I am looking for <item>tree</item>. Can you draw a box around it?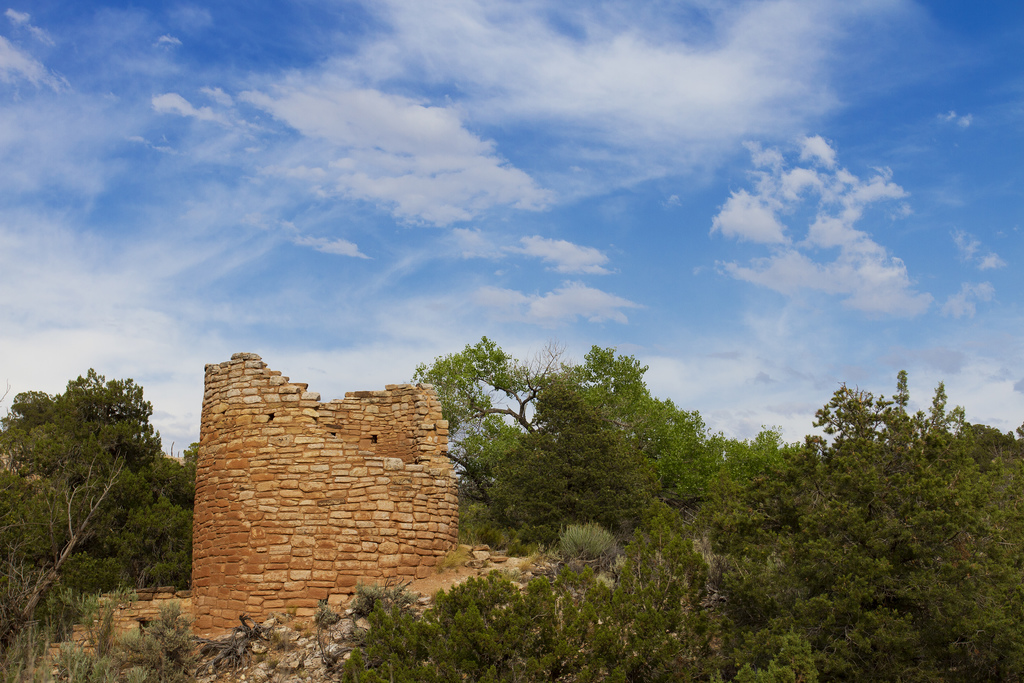
Sure, the bounding box is <bbox>406, 333, 547, 541</bbox>.
